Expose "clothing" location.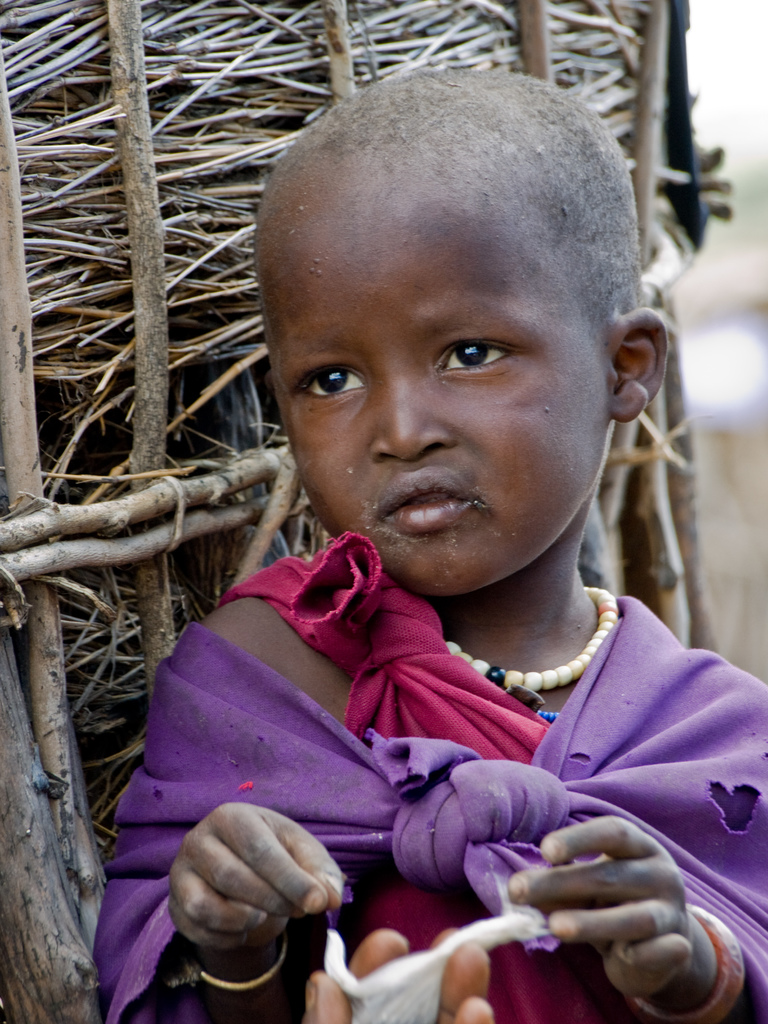
Exposed at <region>168, 534, 762, 948</region>.
